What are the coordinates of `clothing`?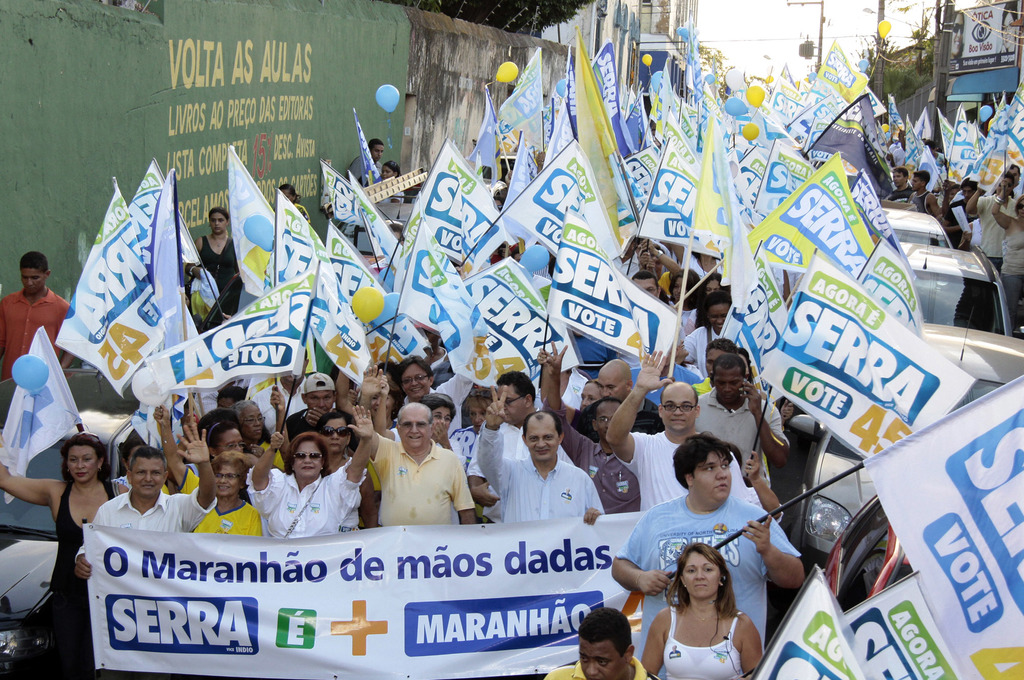
rect(608, 429, 757, 512).
